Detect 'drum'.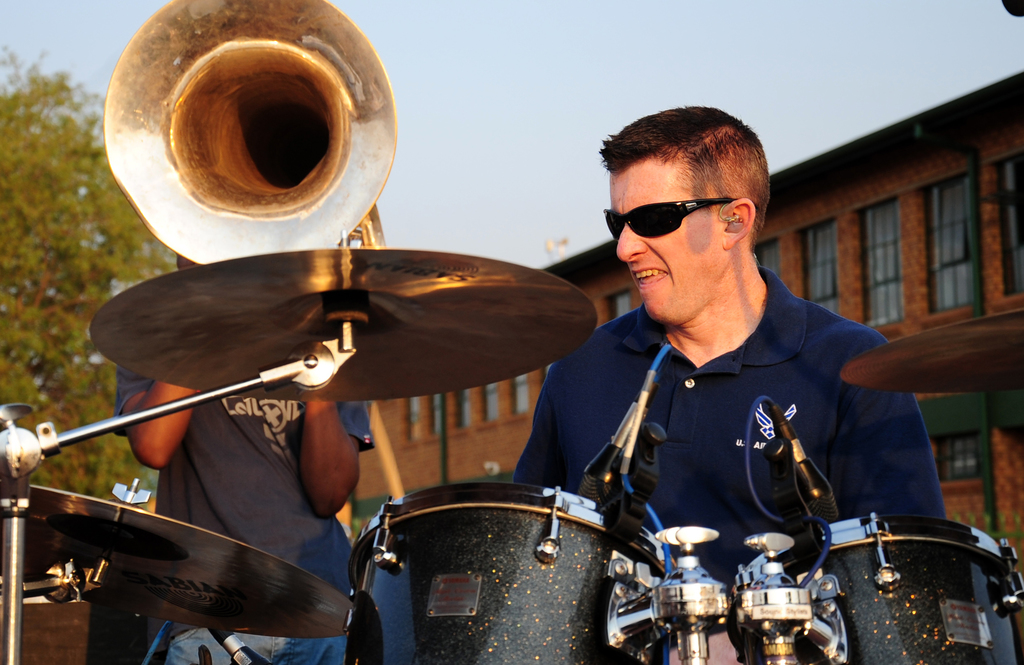
Detected at (726, 513, 1023, 664).
